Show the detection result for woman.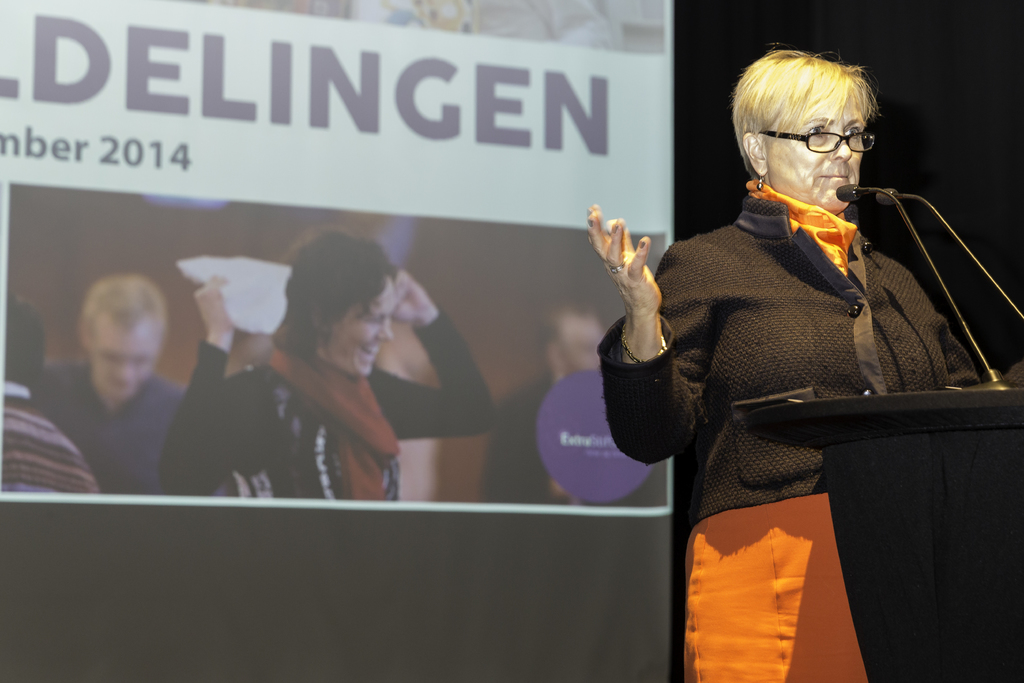
584:41:986:682.
